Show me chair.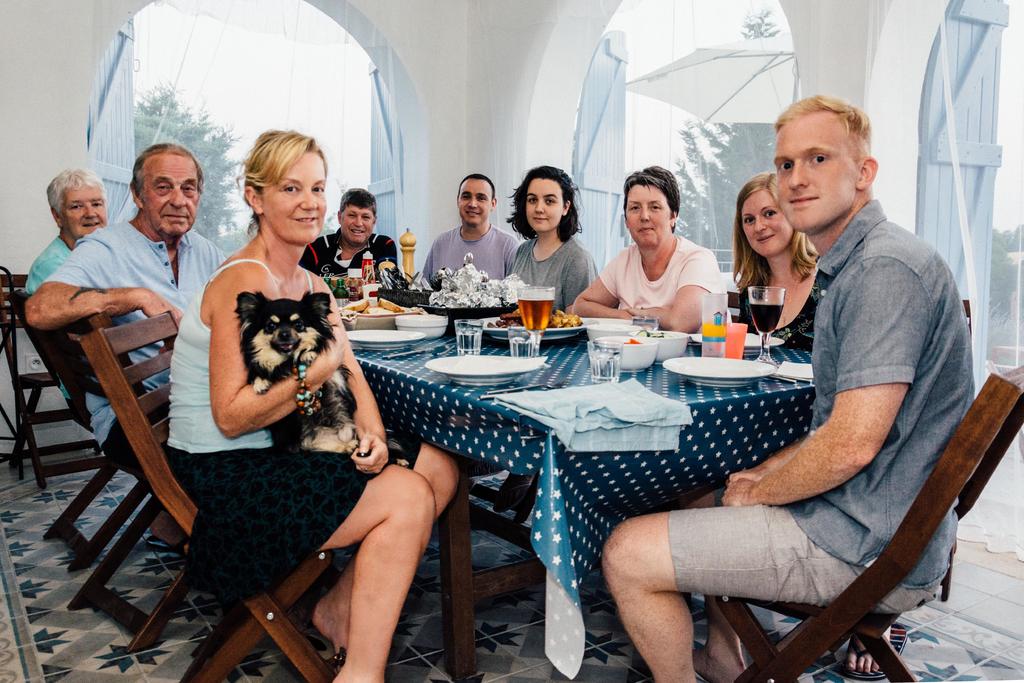
chair is here: detection(0, 313, 111, 490).
